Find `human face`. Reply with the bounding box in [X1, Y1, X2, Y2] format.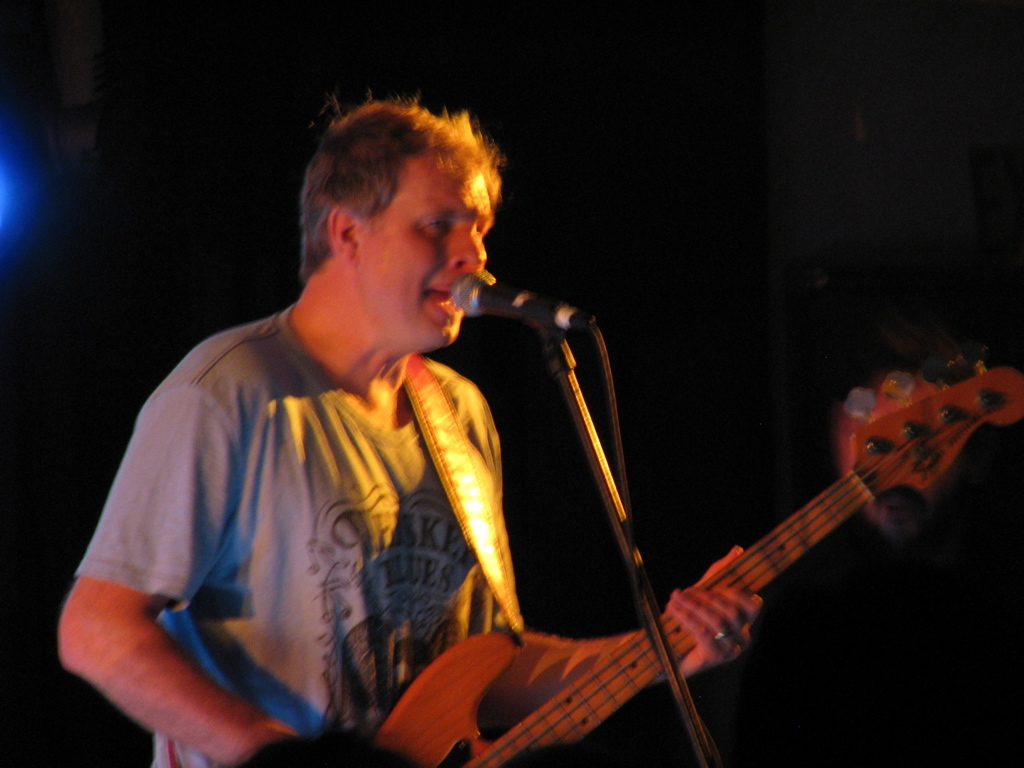
[350, 155, 496, 337].
